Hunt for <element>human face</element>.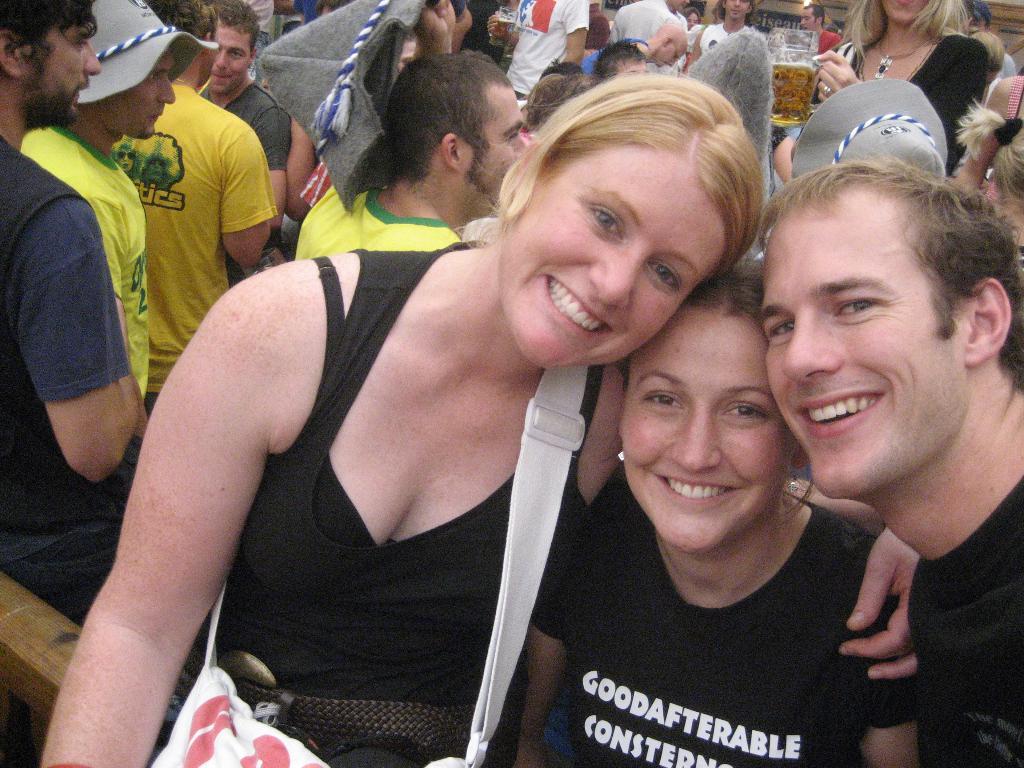
Hunted down at l=726, t=0, r=751, b=22.
